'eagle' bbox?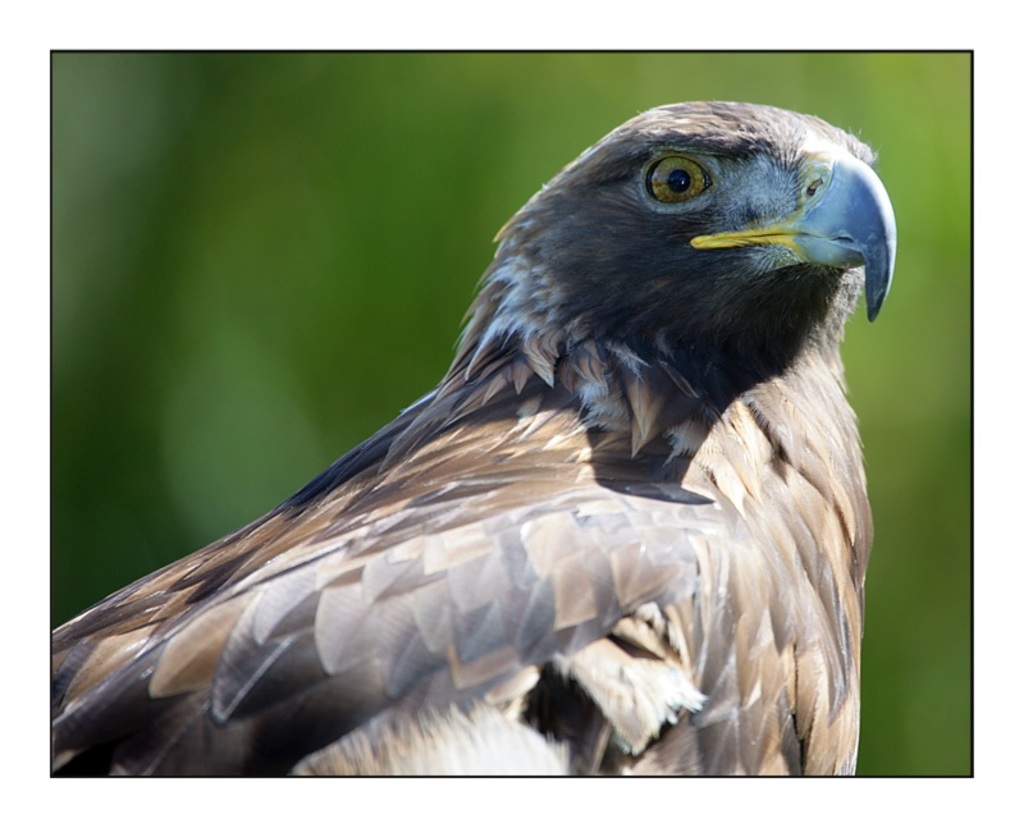
(54, 99, 902, 777)
